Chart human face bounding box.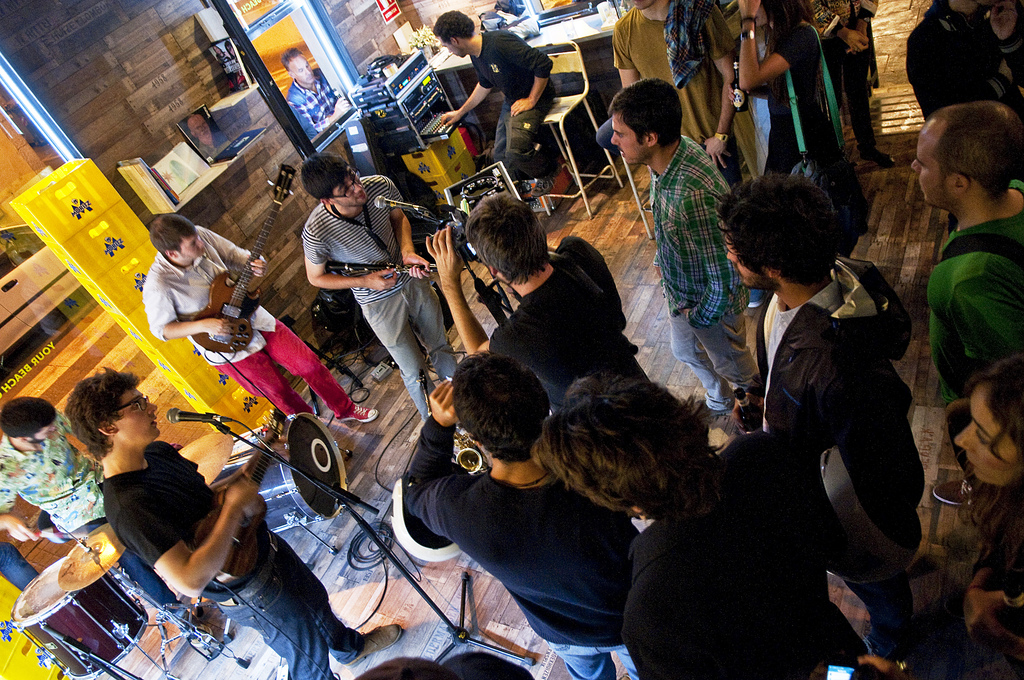
Charted: select_region(954, 386, 1023, 482).
